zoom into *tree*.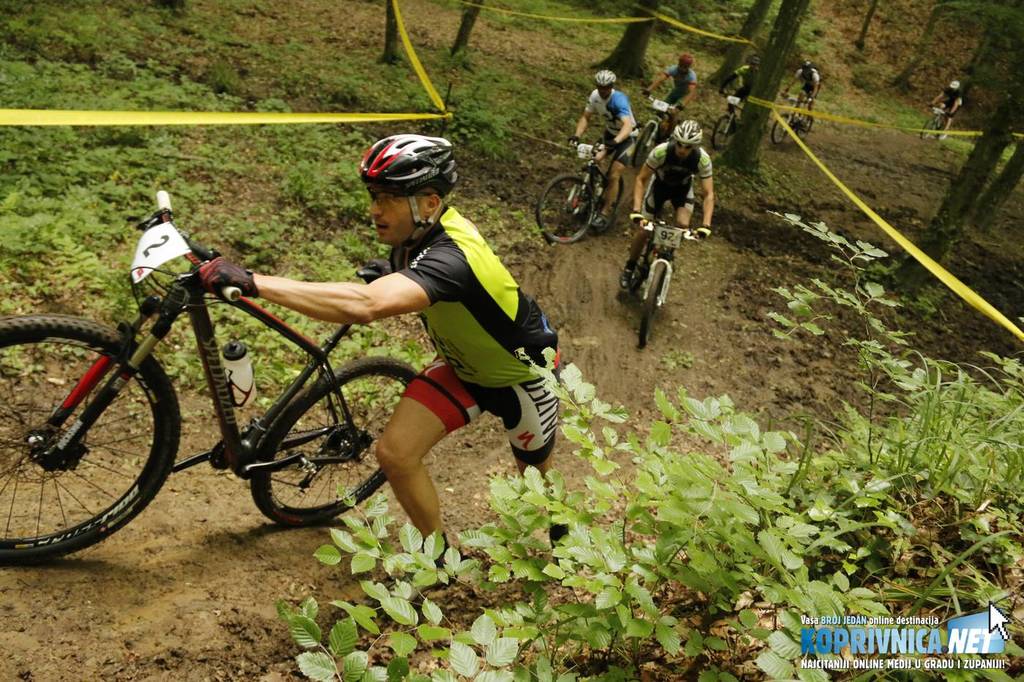
Zoom target: <bbox>712, 3, 771, 82</bbox>.
